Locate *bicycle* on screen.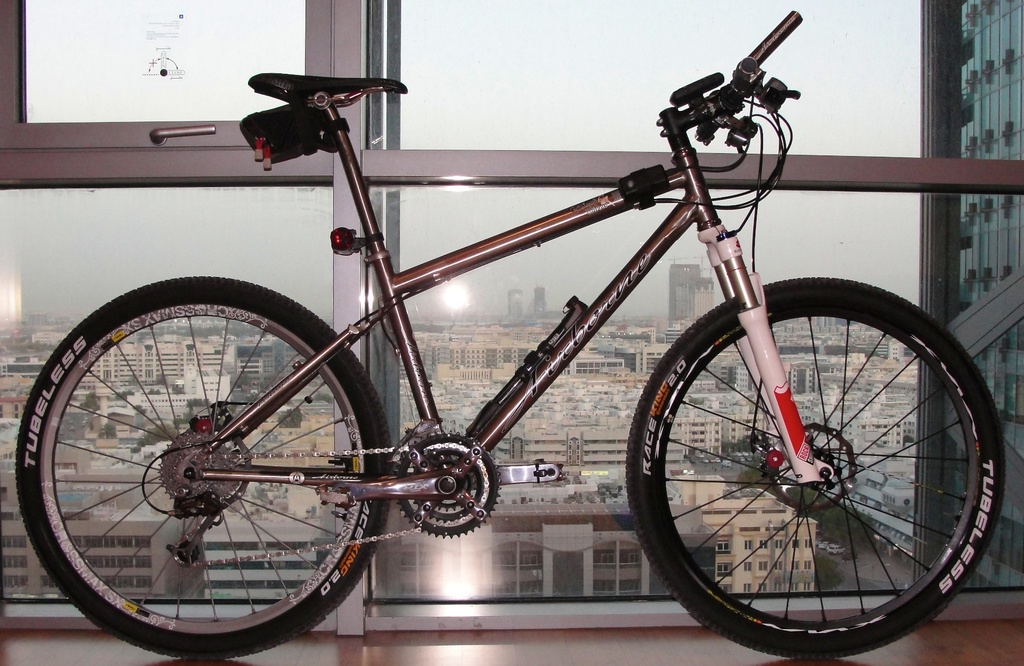
On screen at 14/6/1005/658.
